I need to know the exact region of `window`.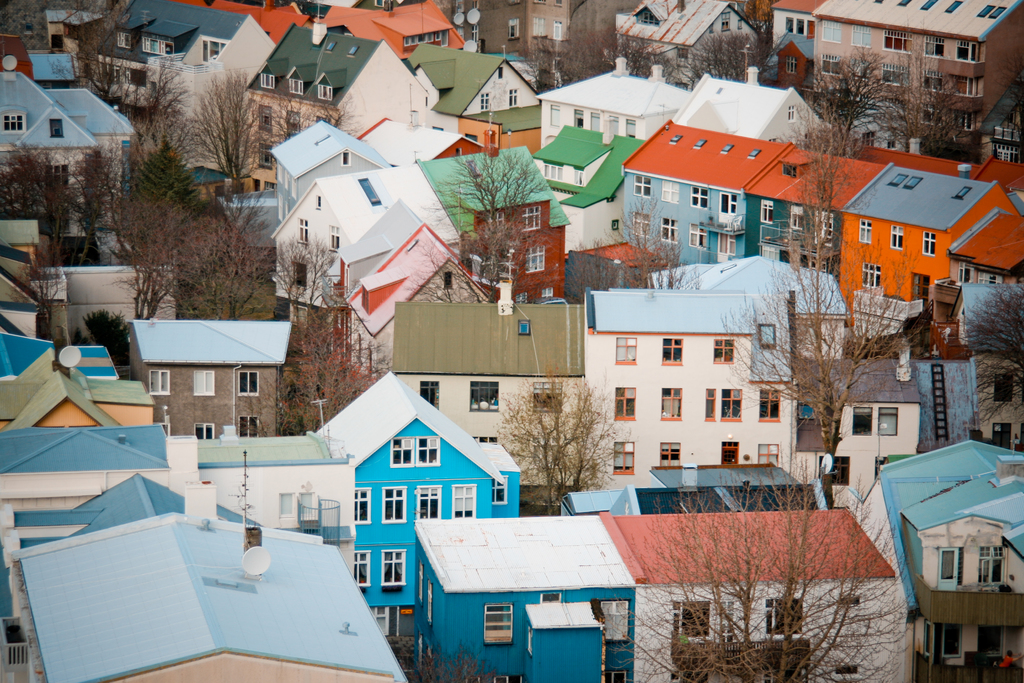
Region: rect(45, 165, 70, 189).
